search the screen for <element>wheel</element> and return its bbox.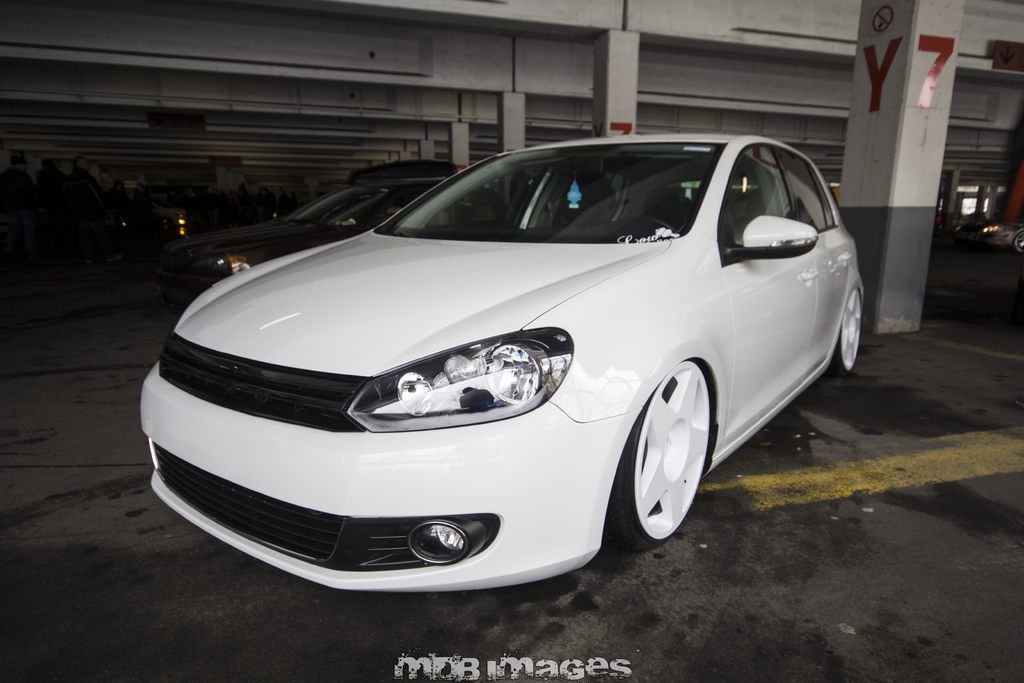
Found: bbox=[629, 351, 721, 560].
